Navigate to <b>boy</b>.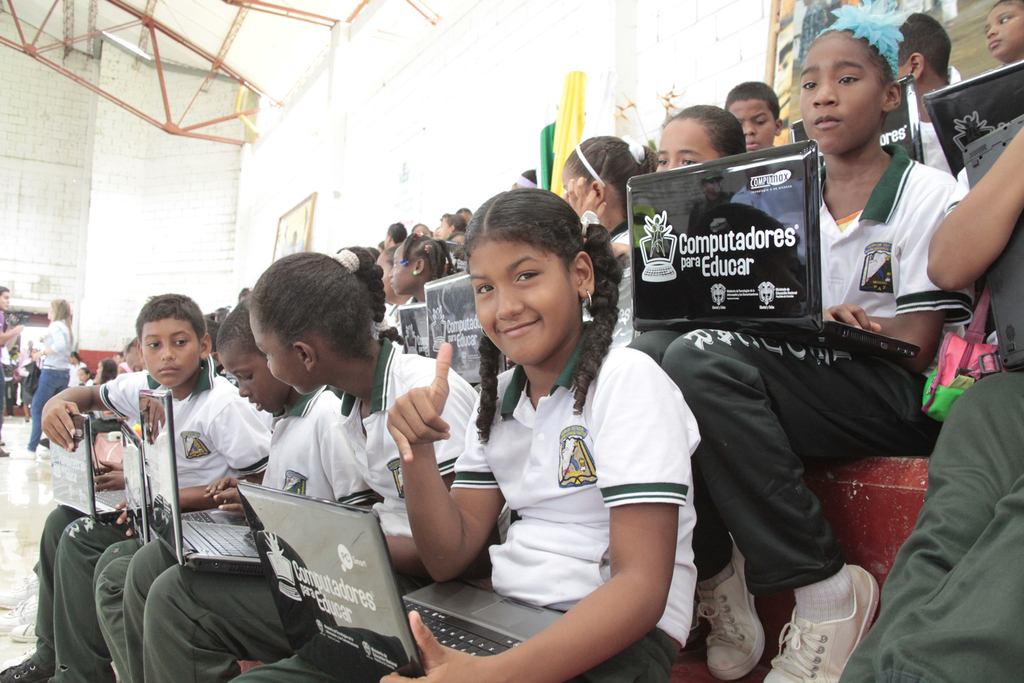
Navigation target: region(96, 302, 382, 682).
